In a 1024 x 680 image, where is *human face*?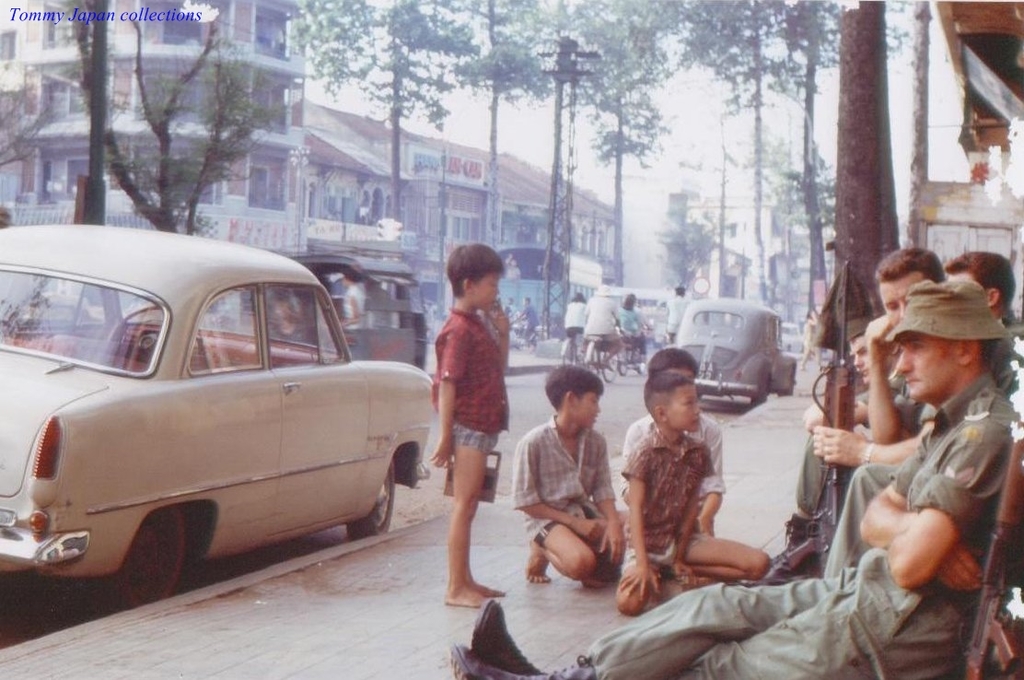
<bbox>876, 277, 923, 319</bbox>.
